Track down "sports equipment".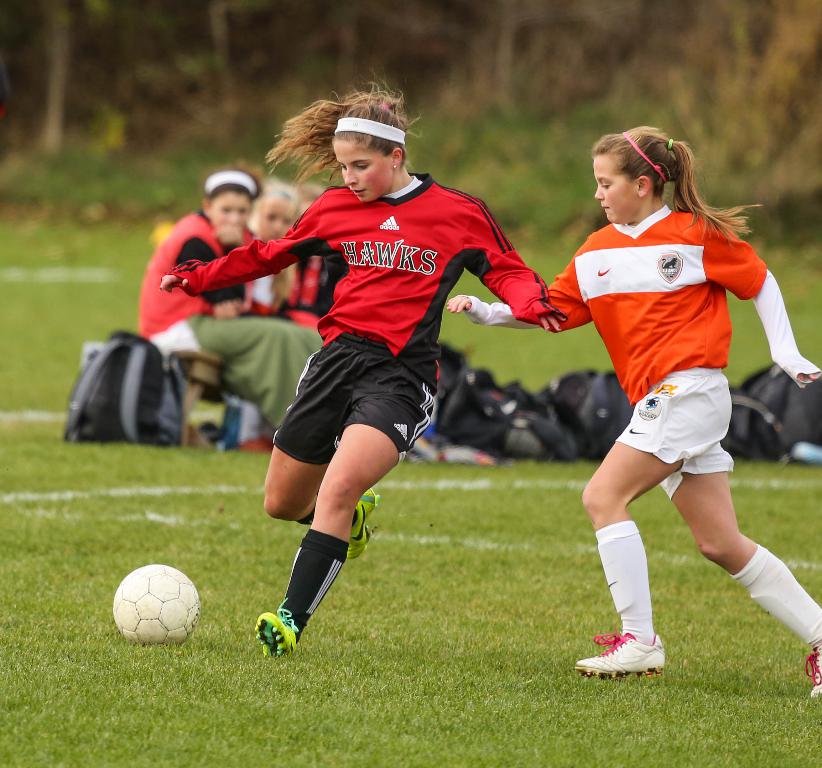
Tracked to 113, 566, 200, 648.
